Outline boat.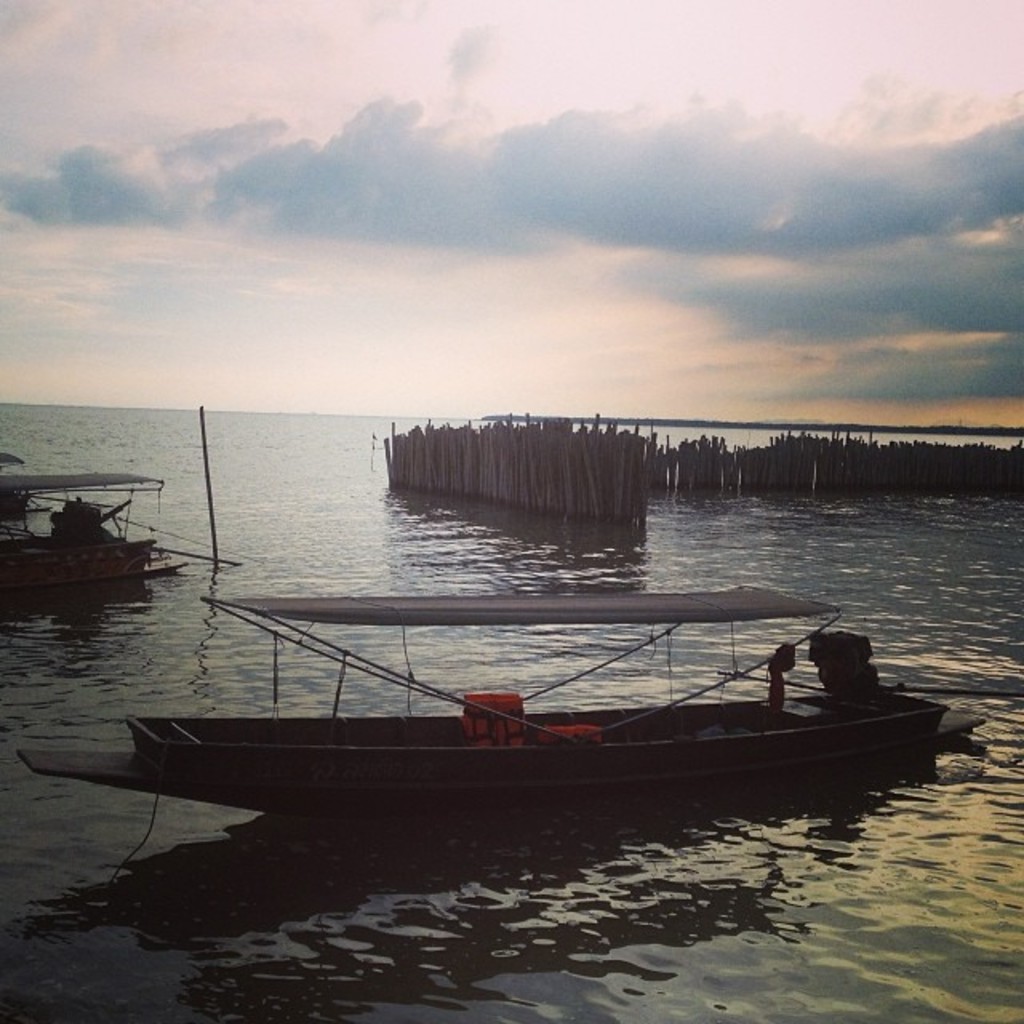
Outline: bbox=[0, 467, 192, 584].
